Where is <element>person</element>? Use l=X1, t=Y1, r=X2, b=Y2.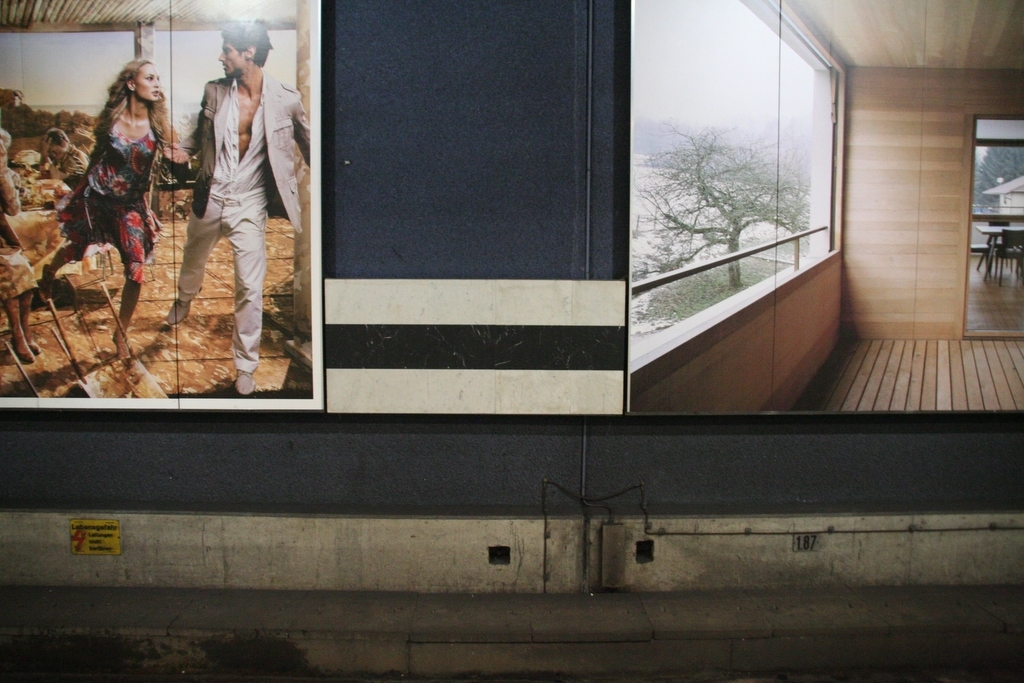
l=160, t=20, r=317, b=403.
